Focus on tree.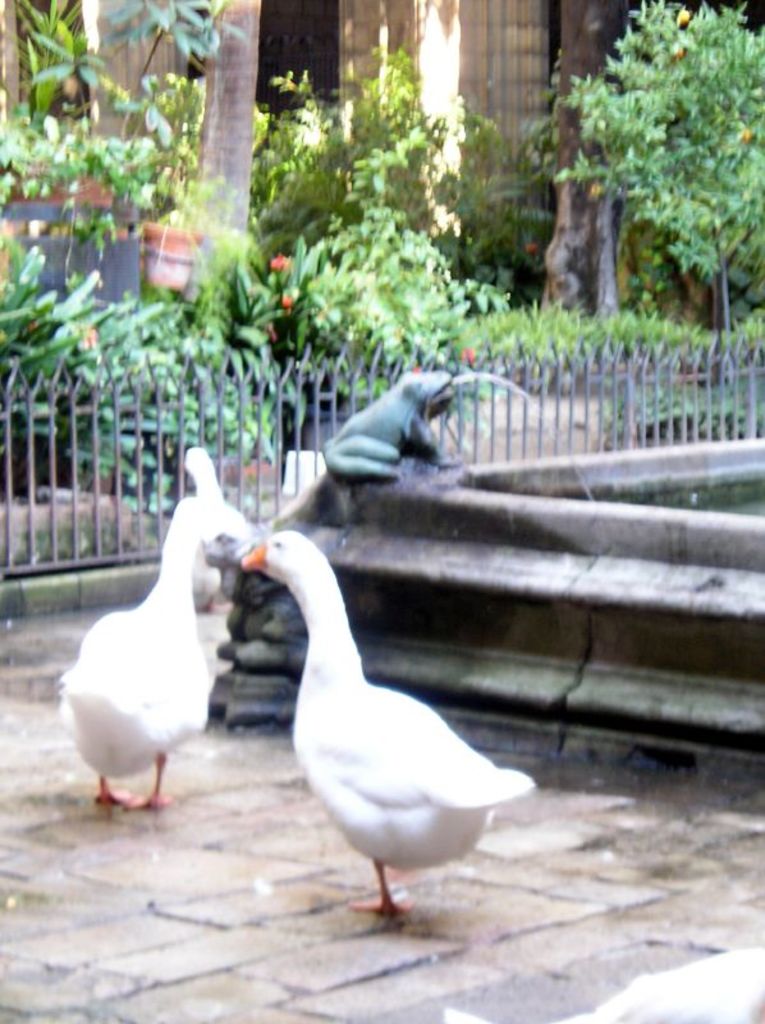
Focused at <box>551,0,764,357</box>.
